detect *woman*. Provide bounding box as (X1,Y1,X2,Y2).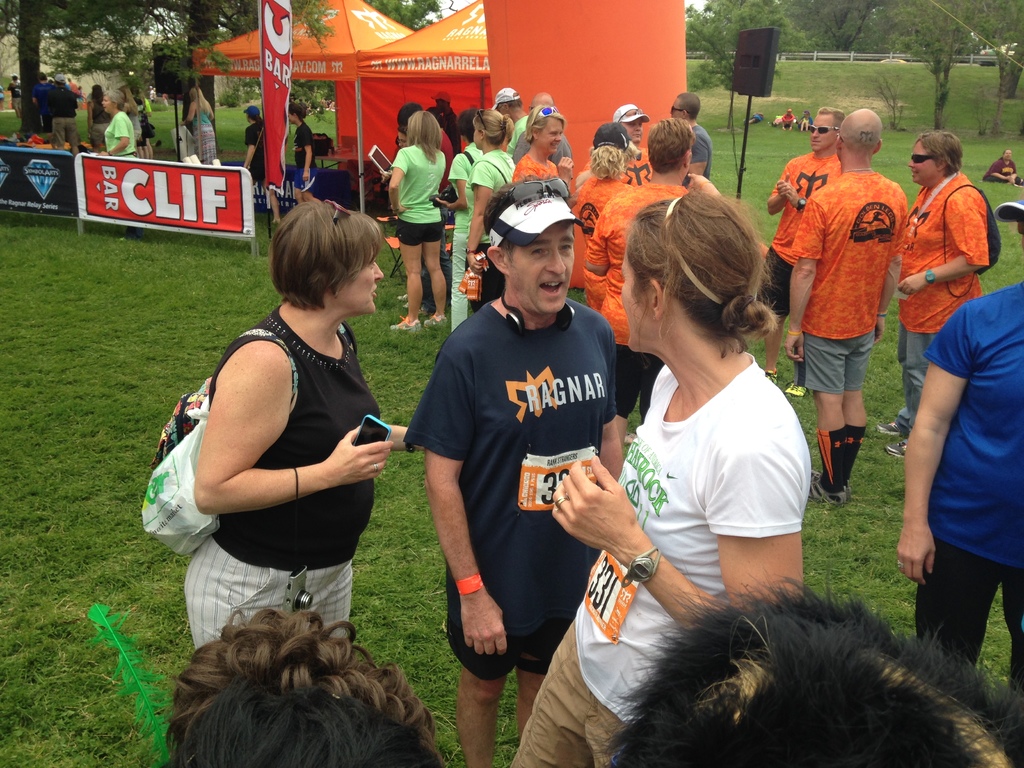
(386,110,453,329).
